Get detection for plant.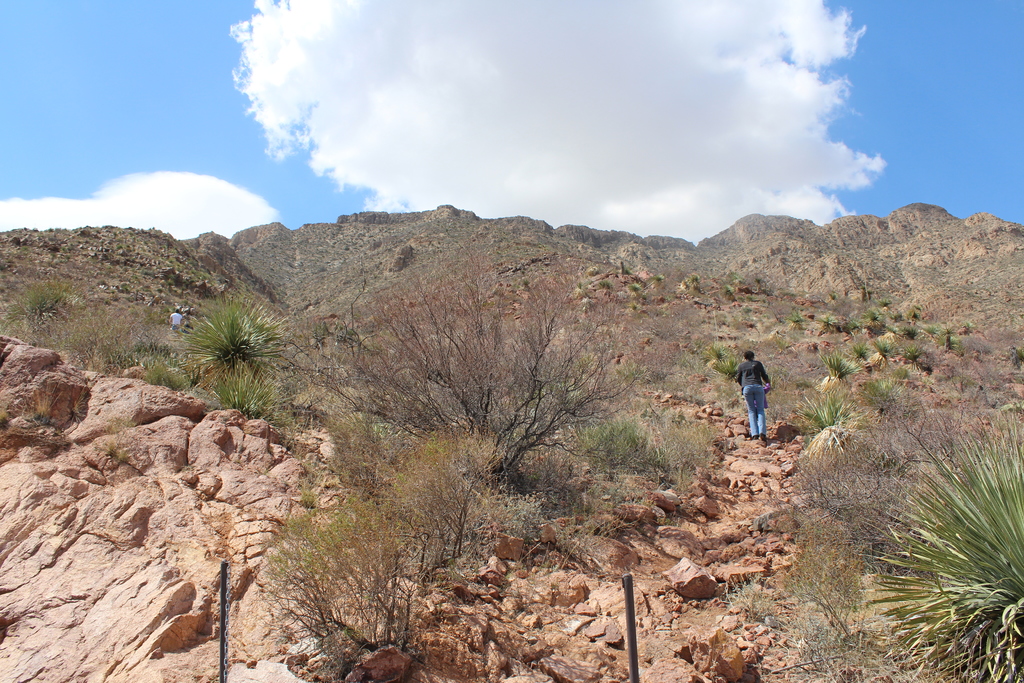
Detection: bbox=(232, 404, 732, 667).
